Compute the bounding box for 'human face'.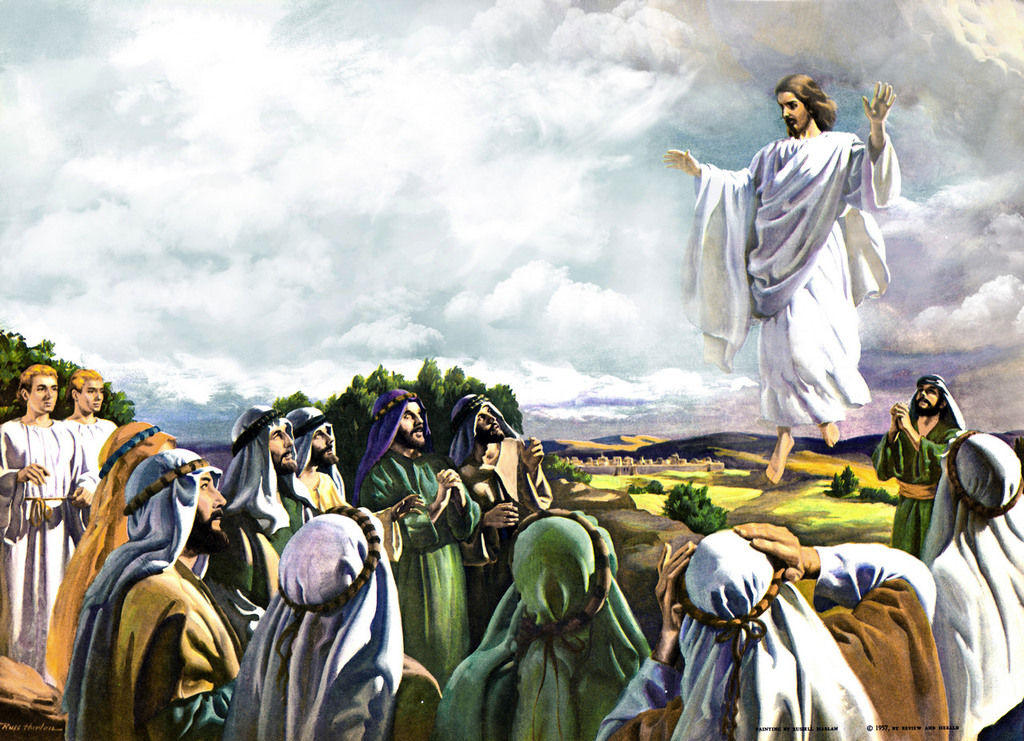
(313, 422, 338, 470).
